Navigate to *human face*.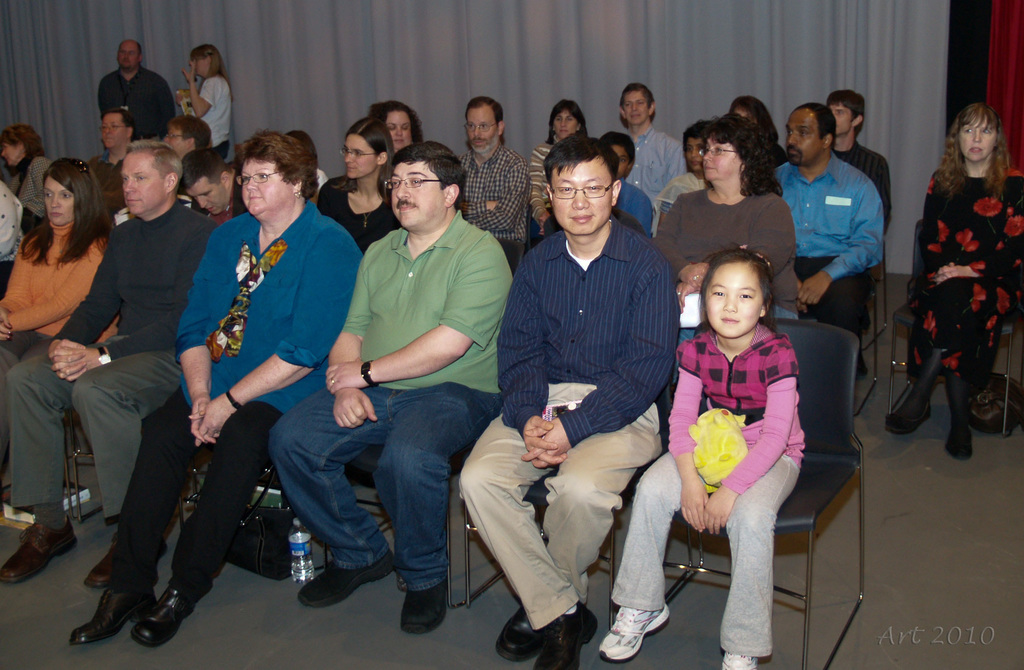
Navigation target: 466, 104, 493, 145.
